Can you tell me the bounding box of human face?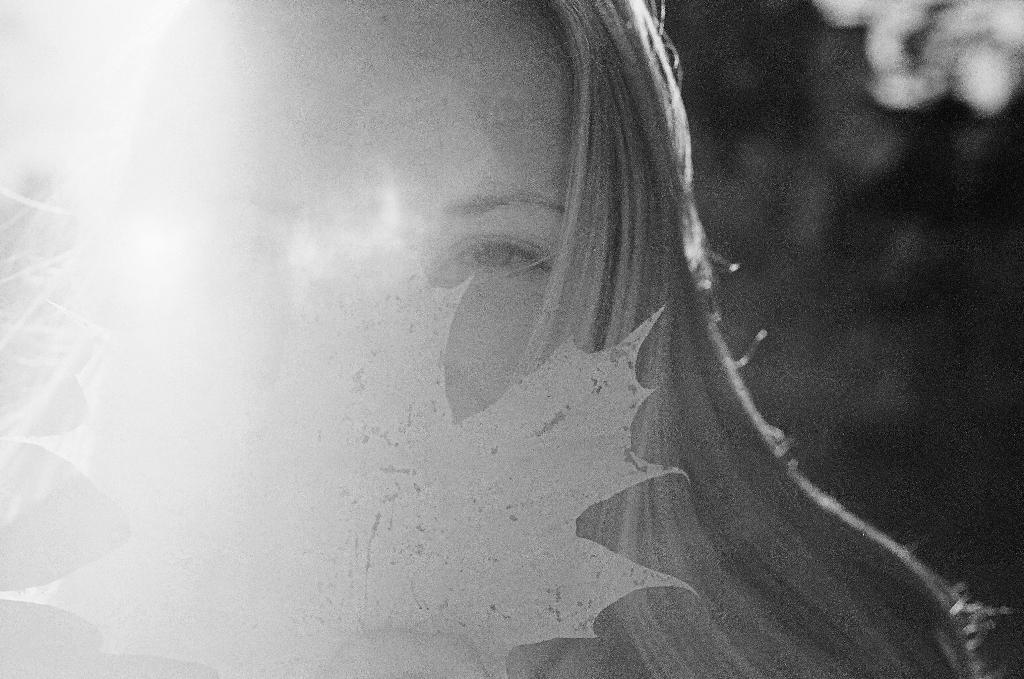
rect(136, 0, 630, 678).
